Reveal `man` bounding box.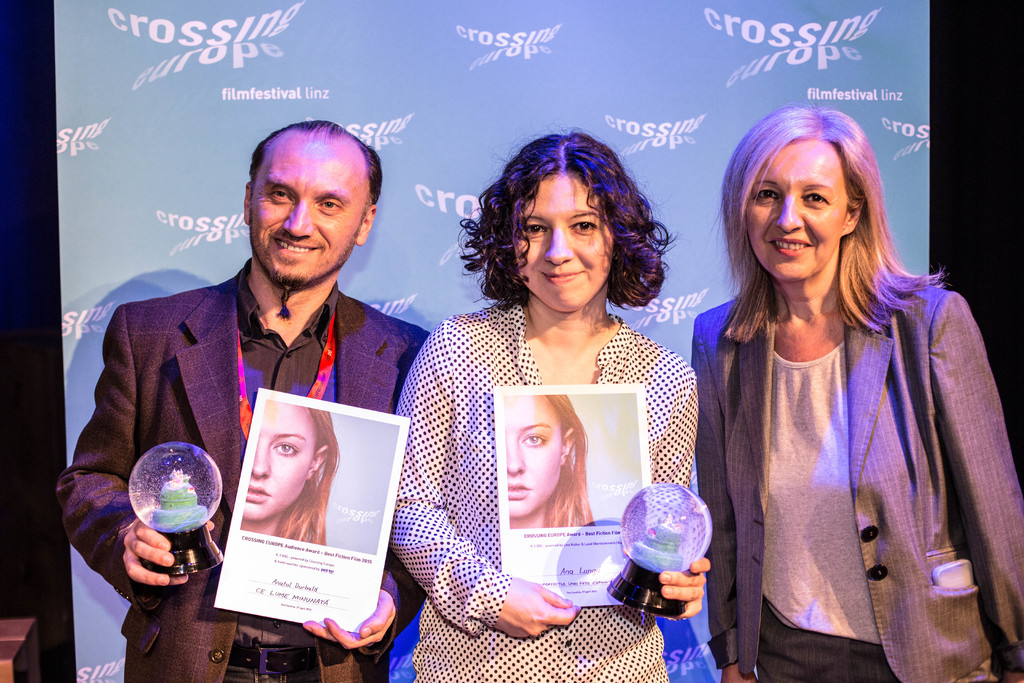
Revealed: [x1=54, y1=117, x2=434, y2=682].
